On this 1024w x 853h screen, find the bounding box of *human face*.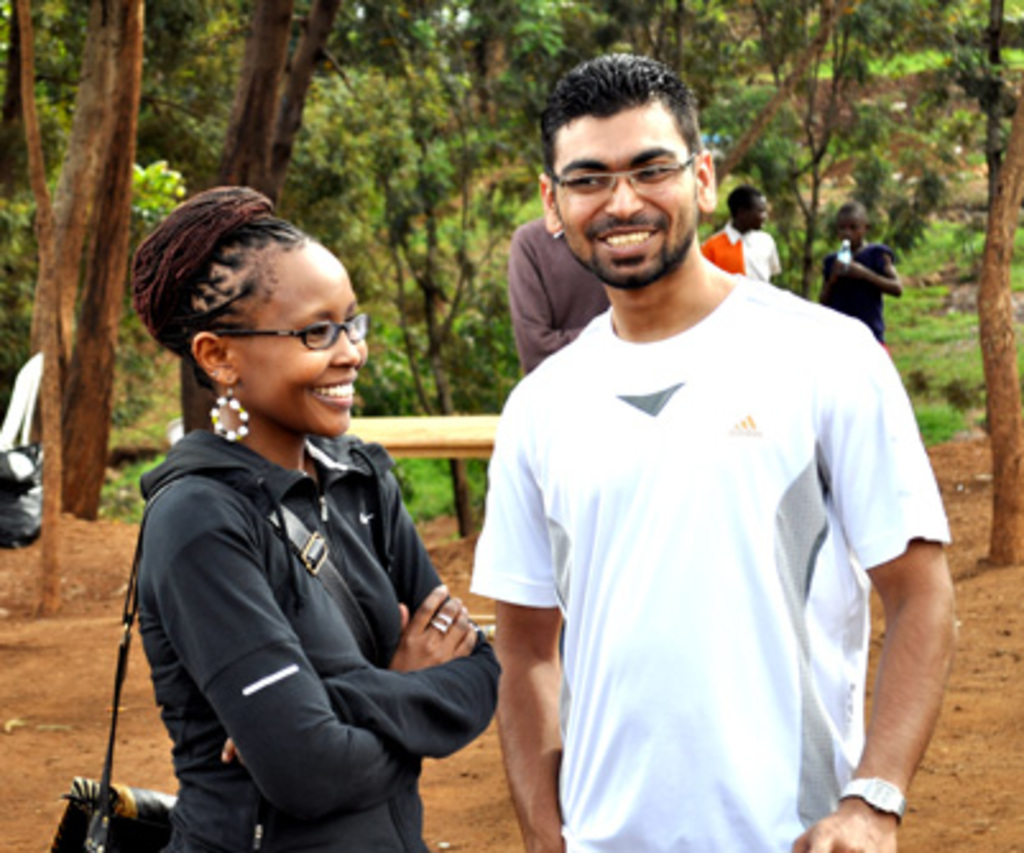
Bounding box: BBox(552, 123, 697, 289).
